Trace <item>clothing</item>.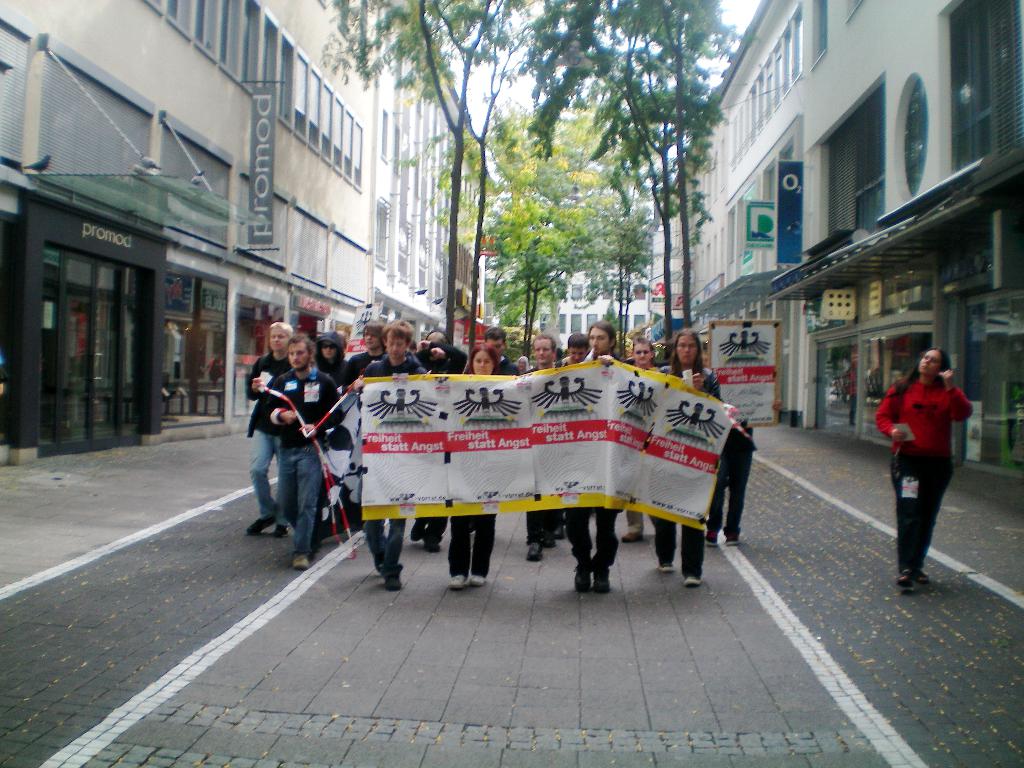
Traced to box(369, 358, 433, 378).
